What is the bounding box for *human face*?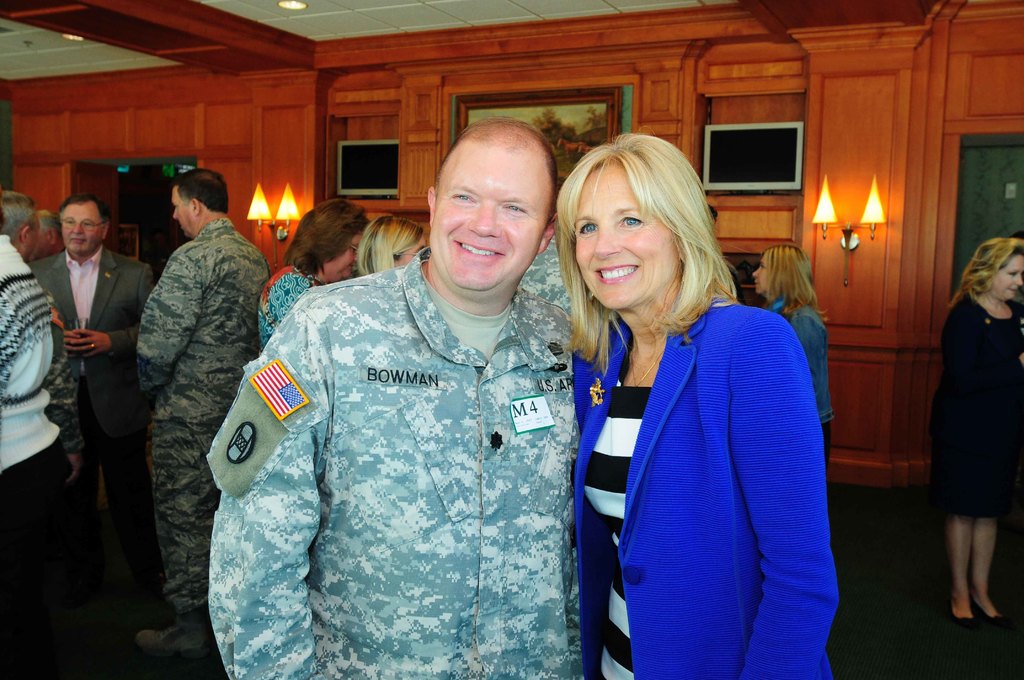
l=434, t=142, r=541, b=290.
